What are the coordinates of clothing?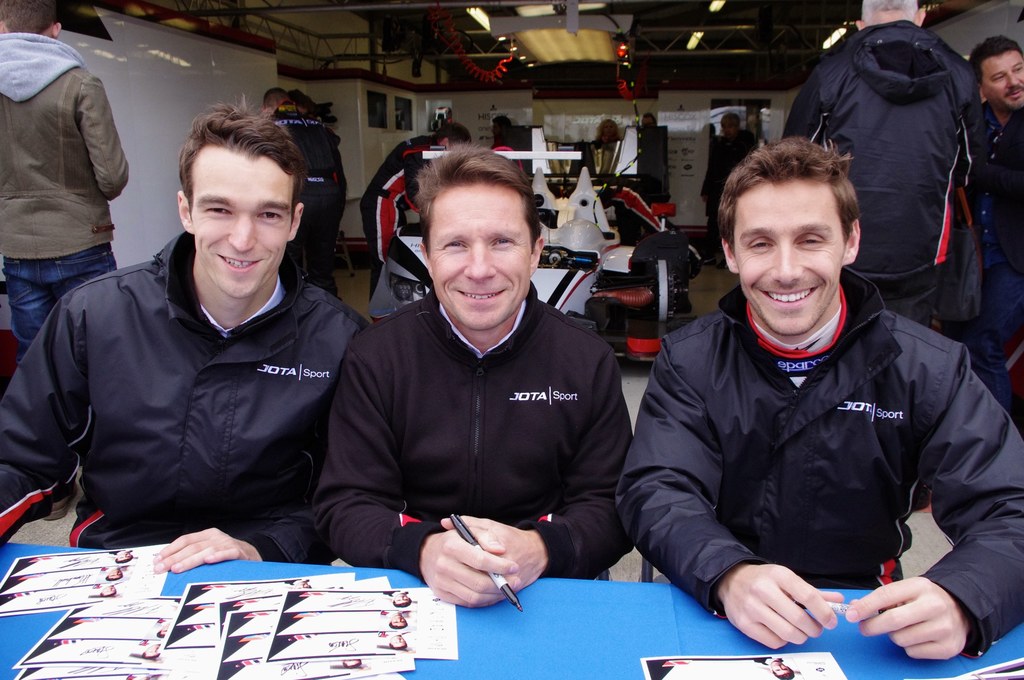
[x1=326, y1=282, x2=631, y2=579].
